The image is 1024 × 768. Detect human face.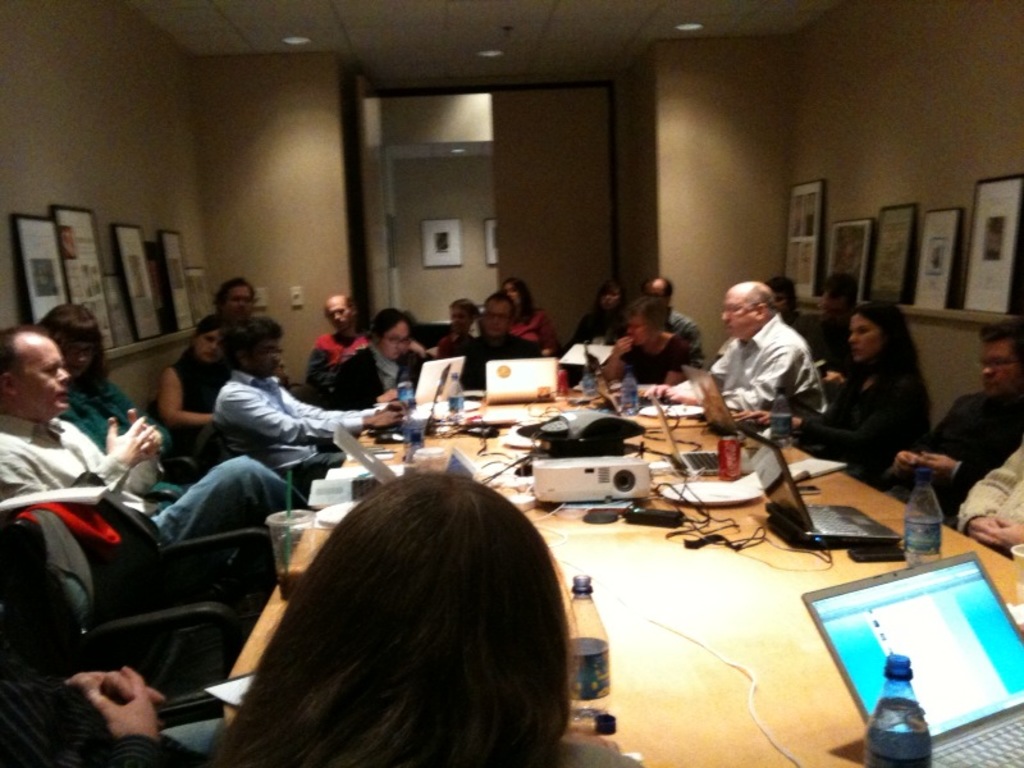
Detection: [left=59, top=342, right=92, bottom=380].
